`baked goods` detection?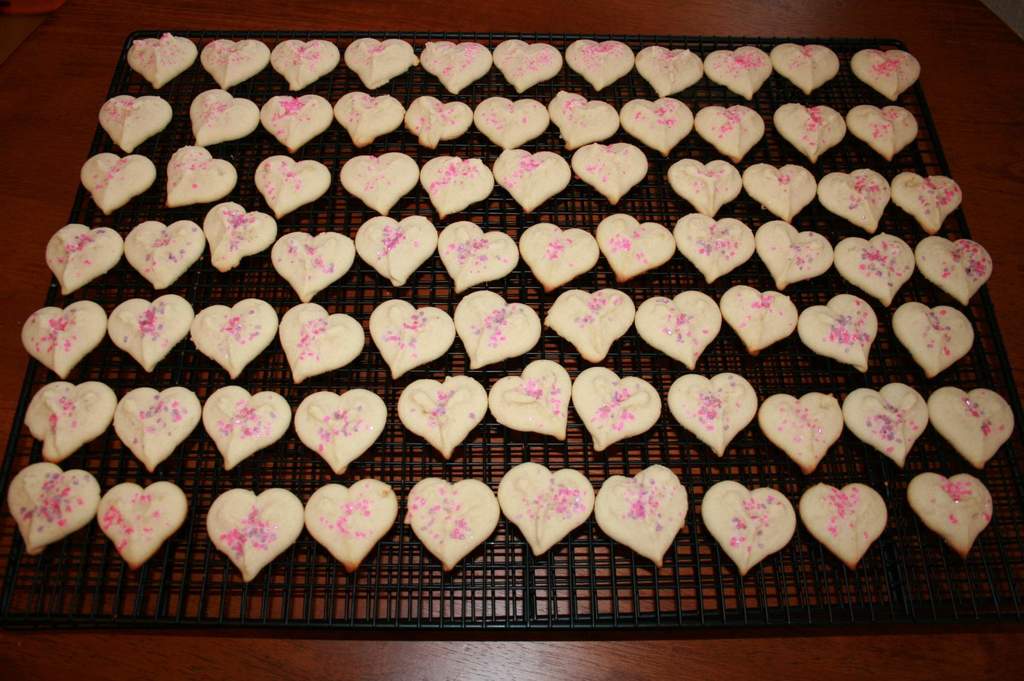
crop(848, 104, 920, 161)
